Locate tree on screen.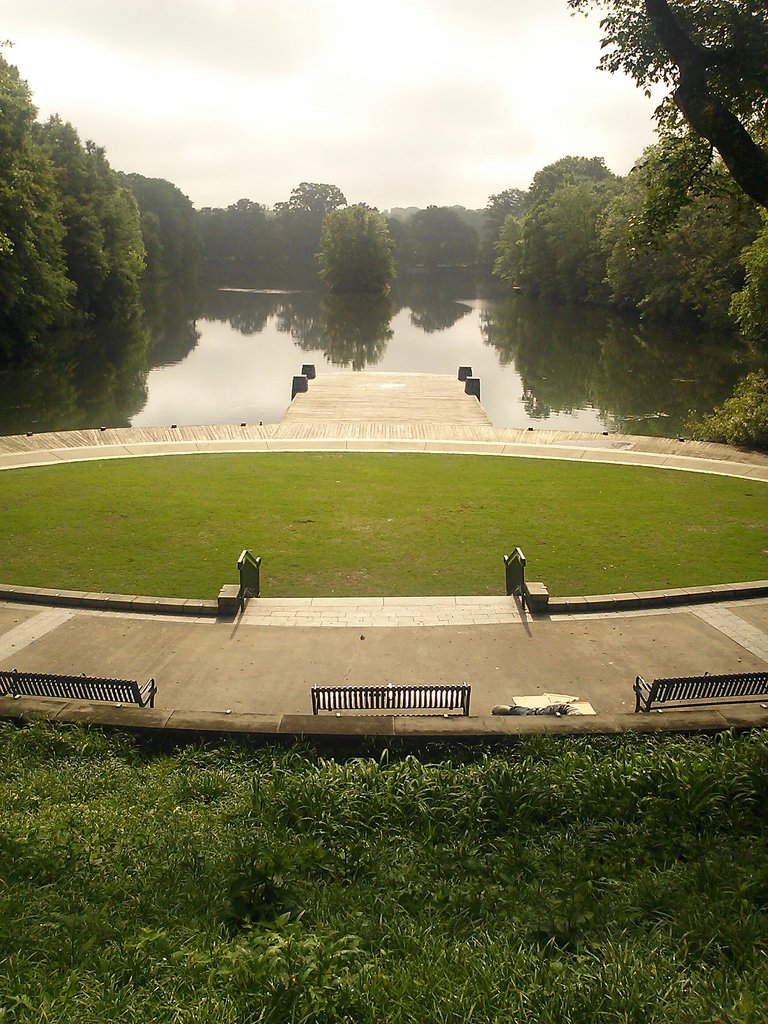
On screen at select_region(311, 195, 398, 297).
